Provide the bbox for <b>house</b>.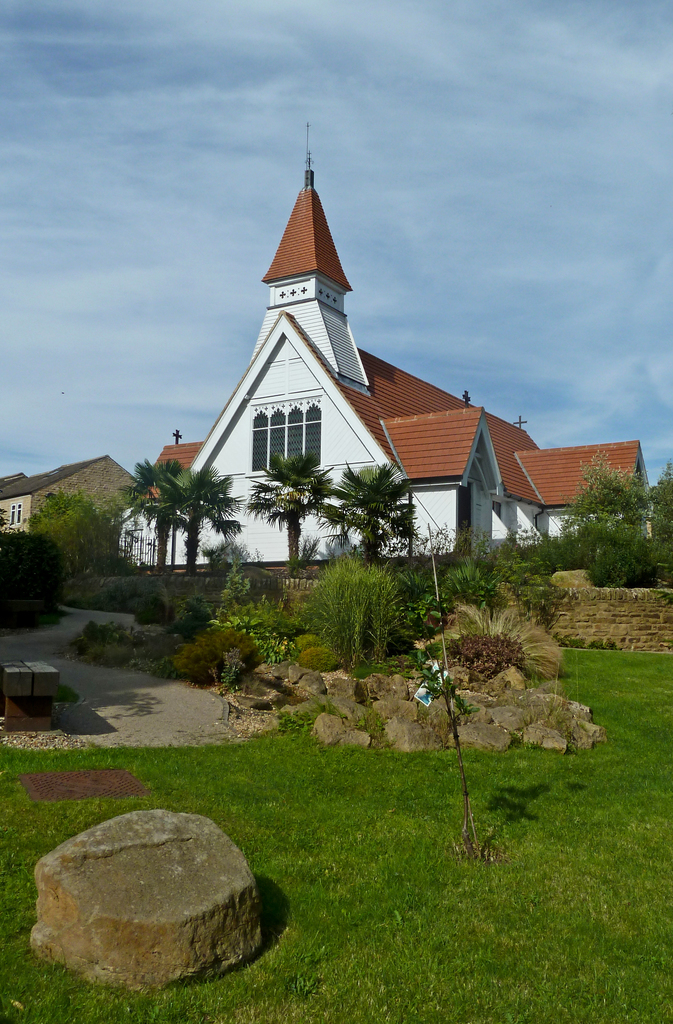
{"x1": 116, "y1": 102, "x2": 592, "y2": 703}.
